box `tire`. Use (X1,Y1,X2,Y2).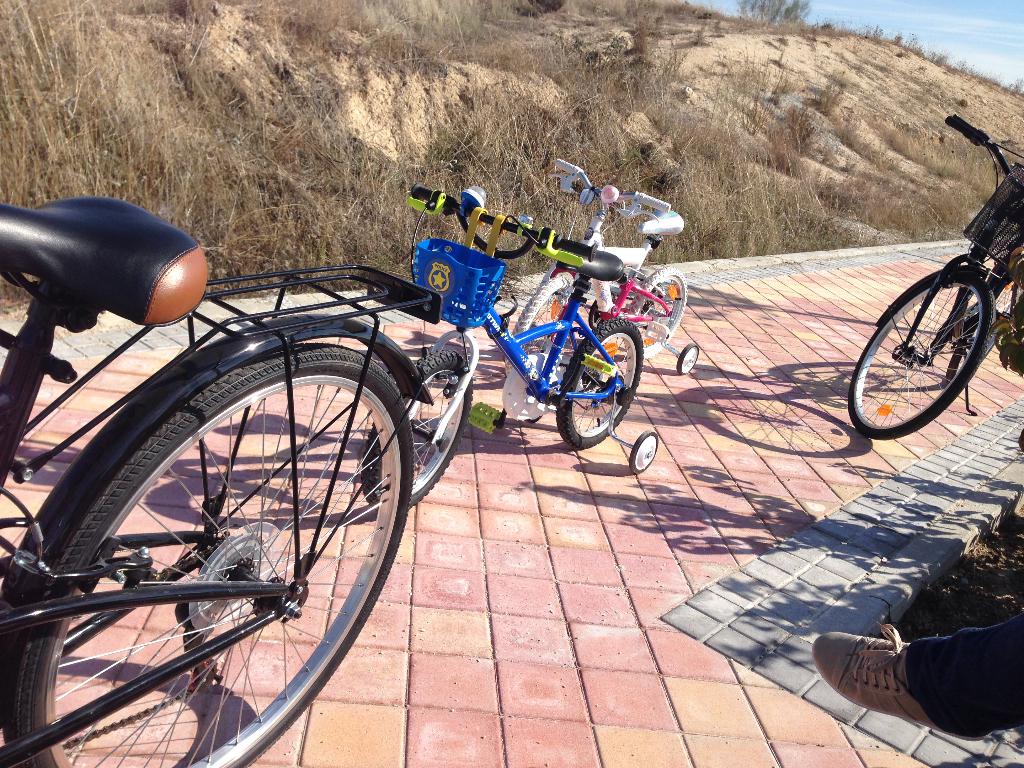
(56,317,413,744).
